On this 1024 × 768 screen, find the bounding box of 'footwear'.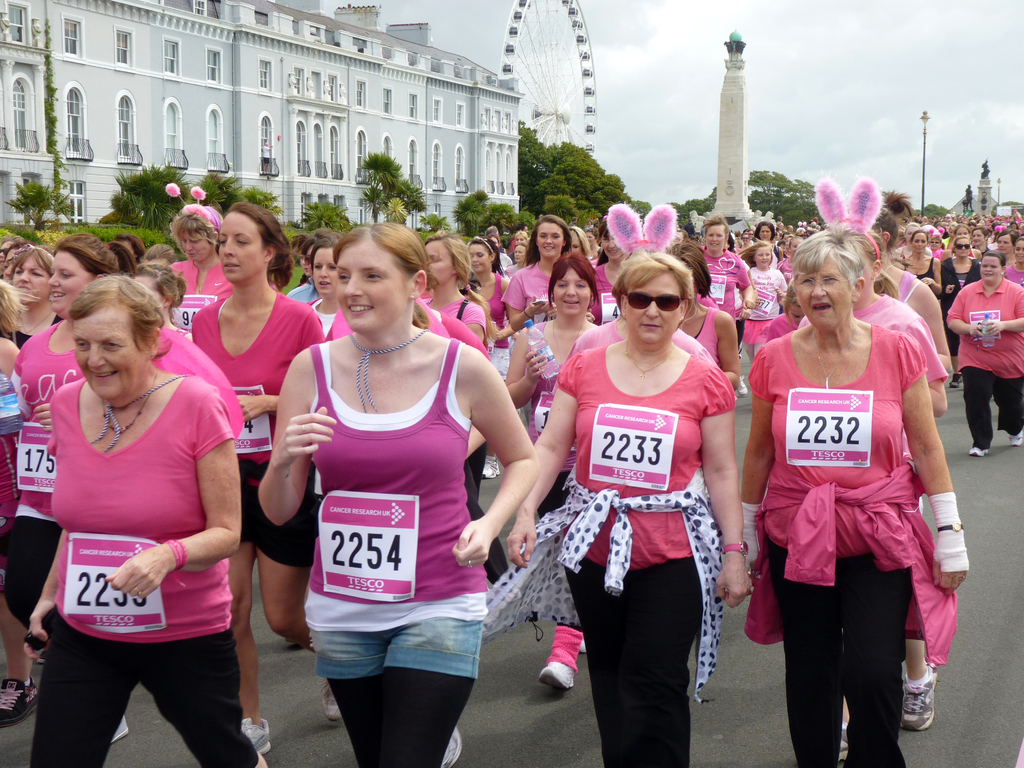
Bounding box: 445, 728, 458, 767.
